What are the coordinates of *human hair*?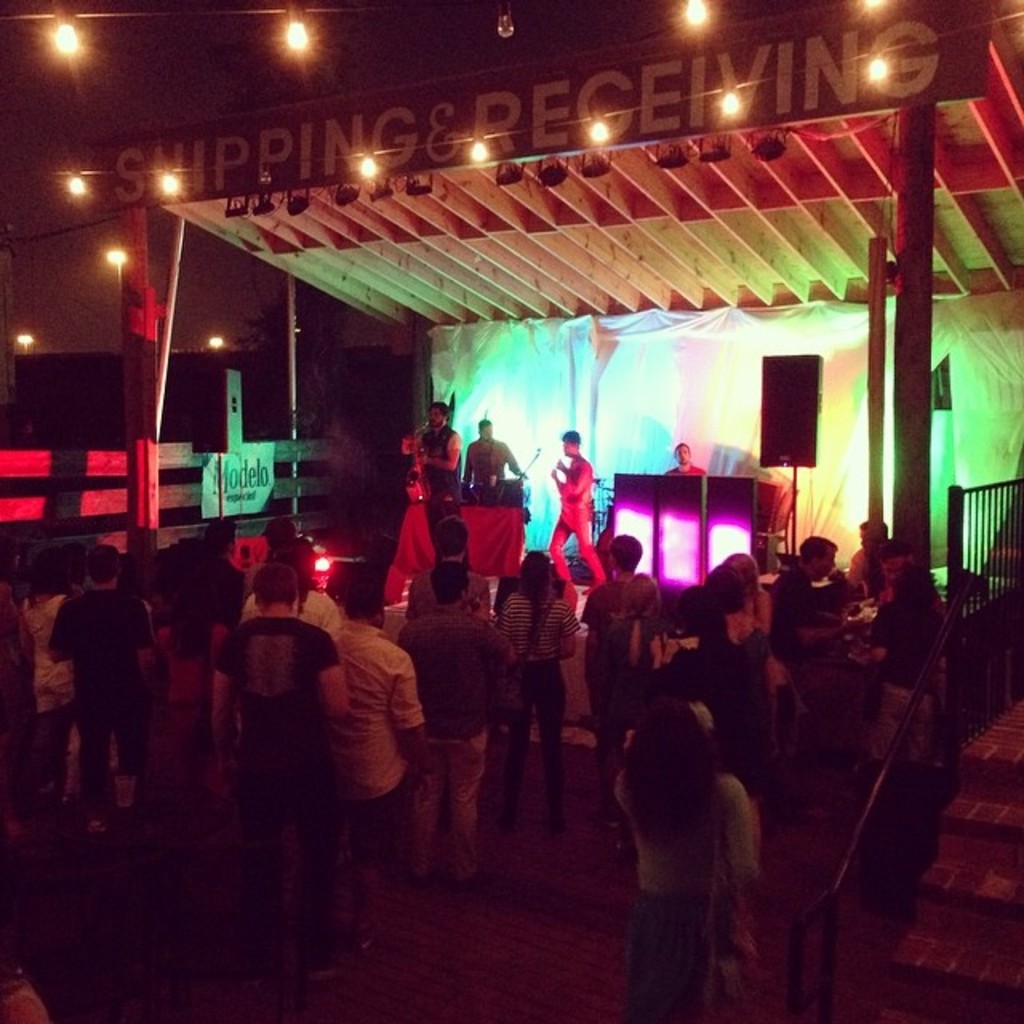
pyautogui.locateOnScreen(666, 645, 717, 702).
